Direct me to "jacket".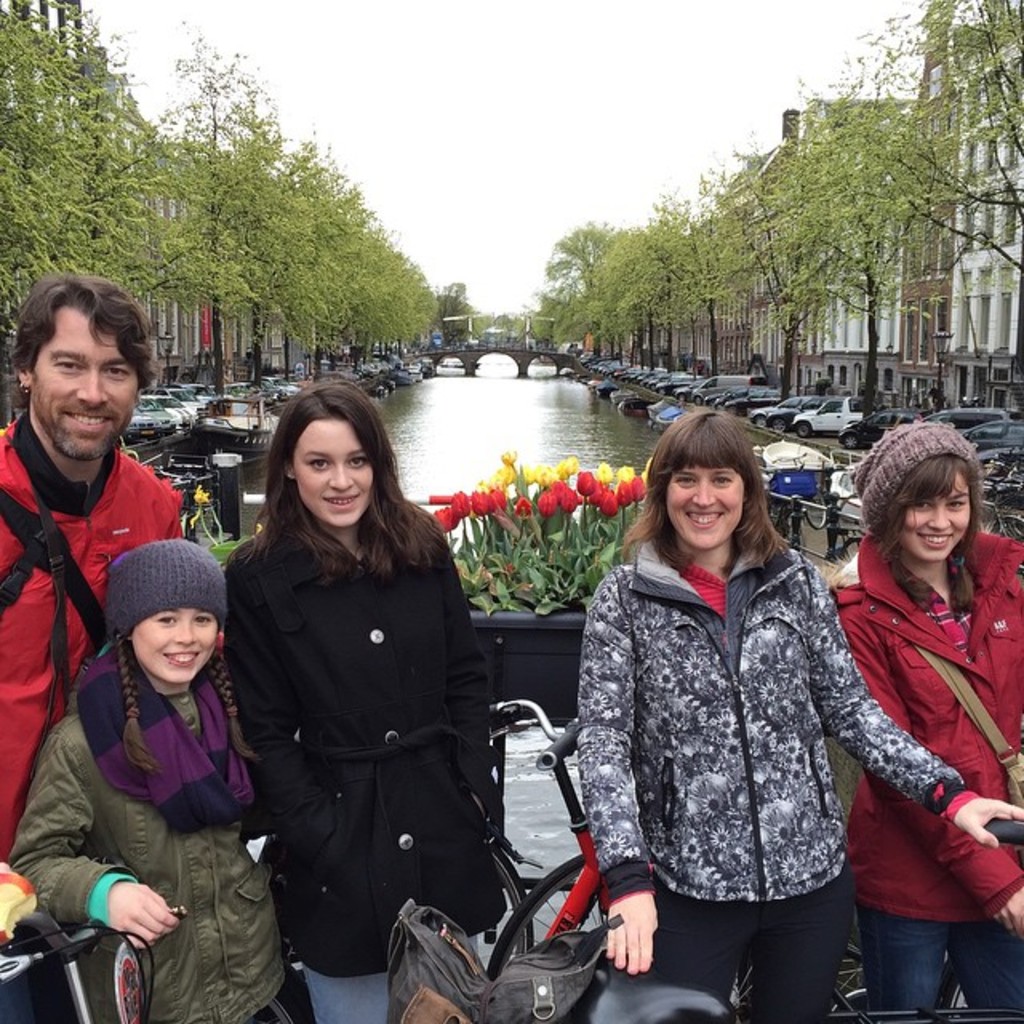
Direction: pyautogui.locateOnScreen(568, 531, 986, 910).
